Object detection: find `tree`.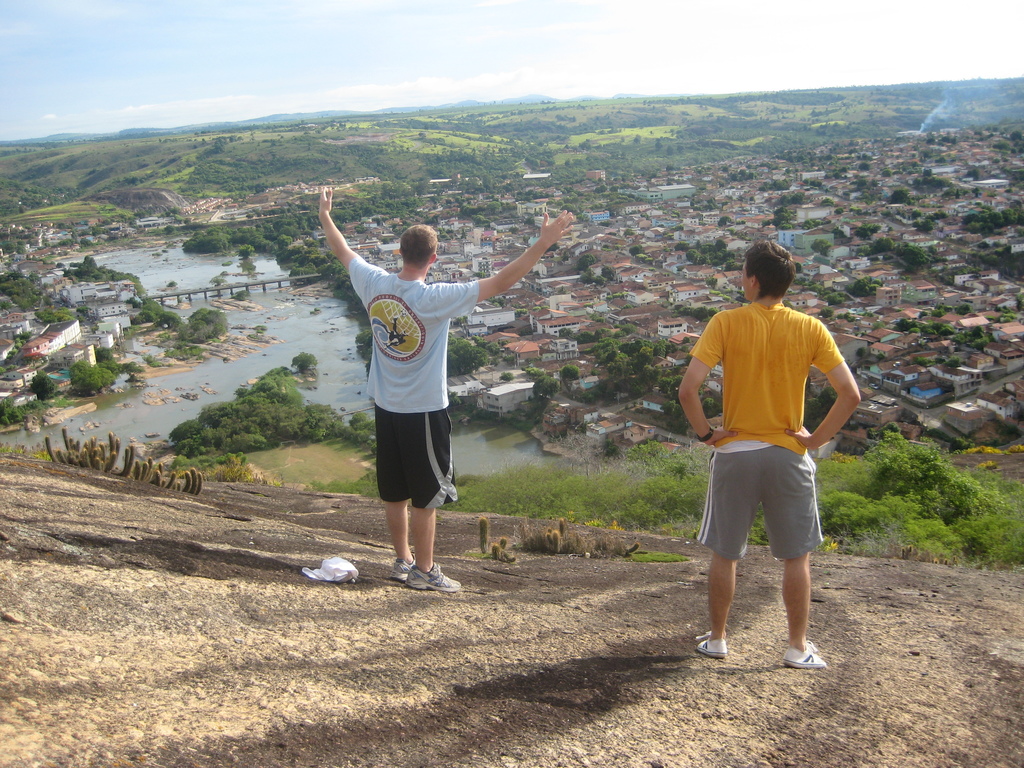
pyautogui.locateOnScreen(71, 252, 113, 284).
